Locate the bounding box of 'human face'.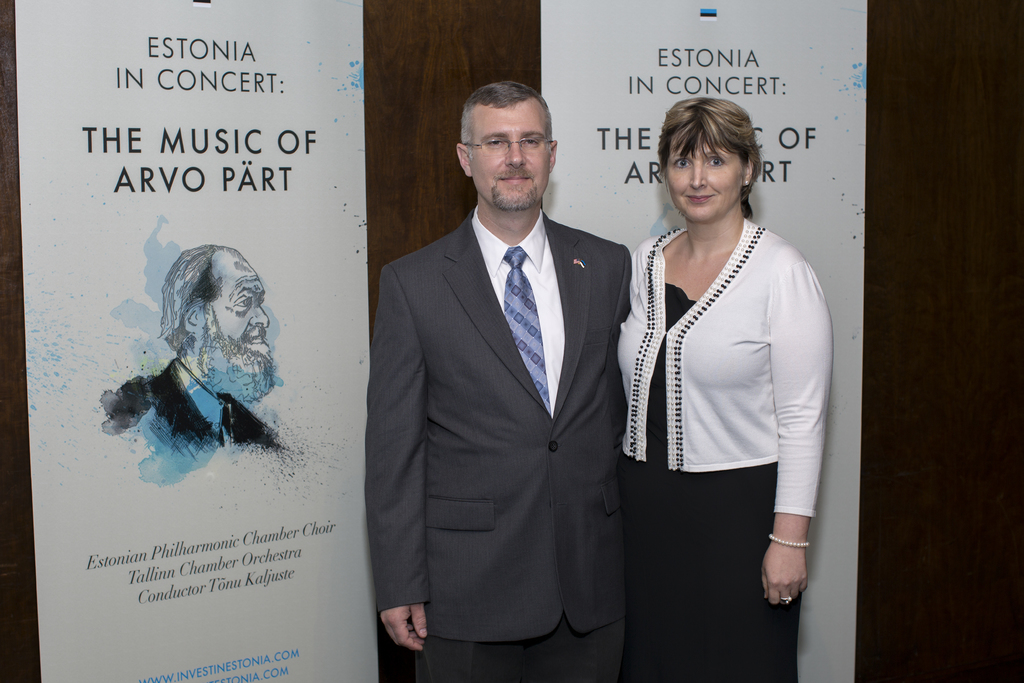
Bounding box: rect(670, 132, 746, 222).
